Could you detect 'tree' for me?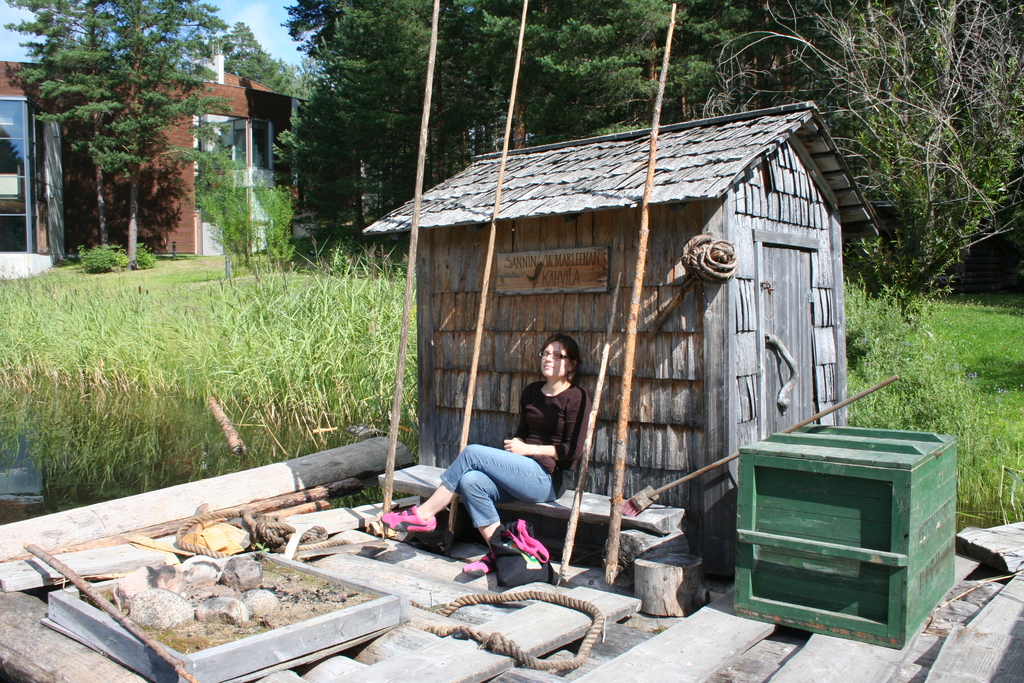
Detection result: rect(209, 24, 320, 99).
